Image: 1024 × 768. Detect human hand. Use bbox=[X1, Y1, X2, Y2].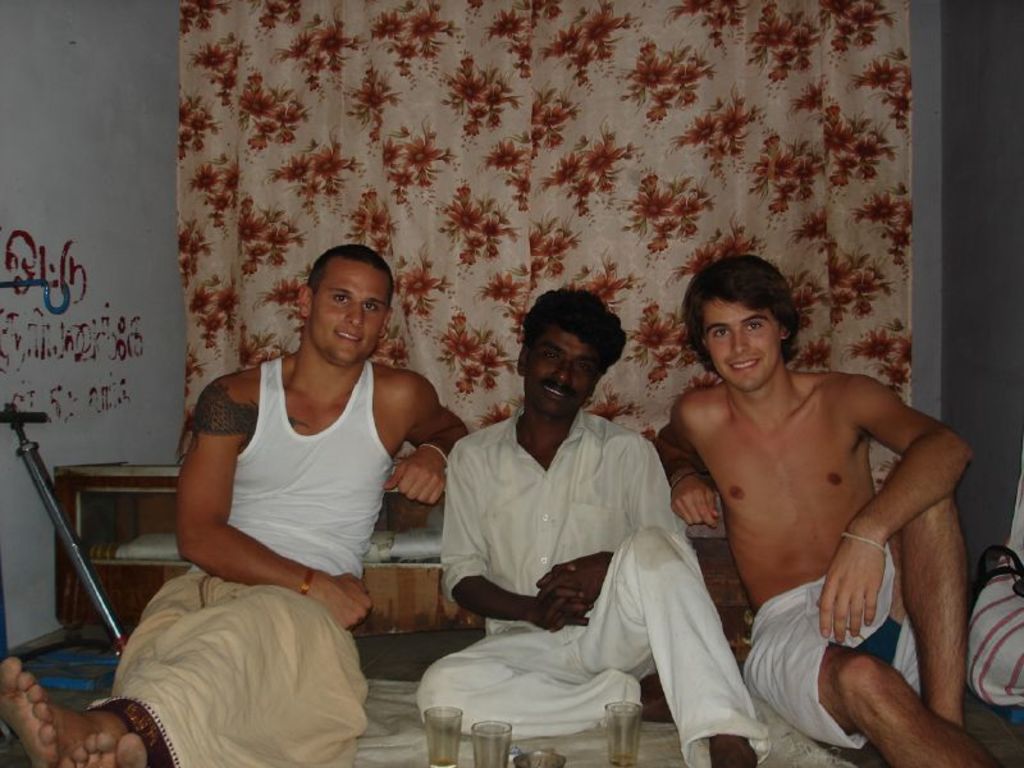
bbox=[323, 567, 374, 631].
